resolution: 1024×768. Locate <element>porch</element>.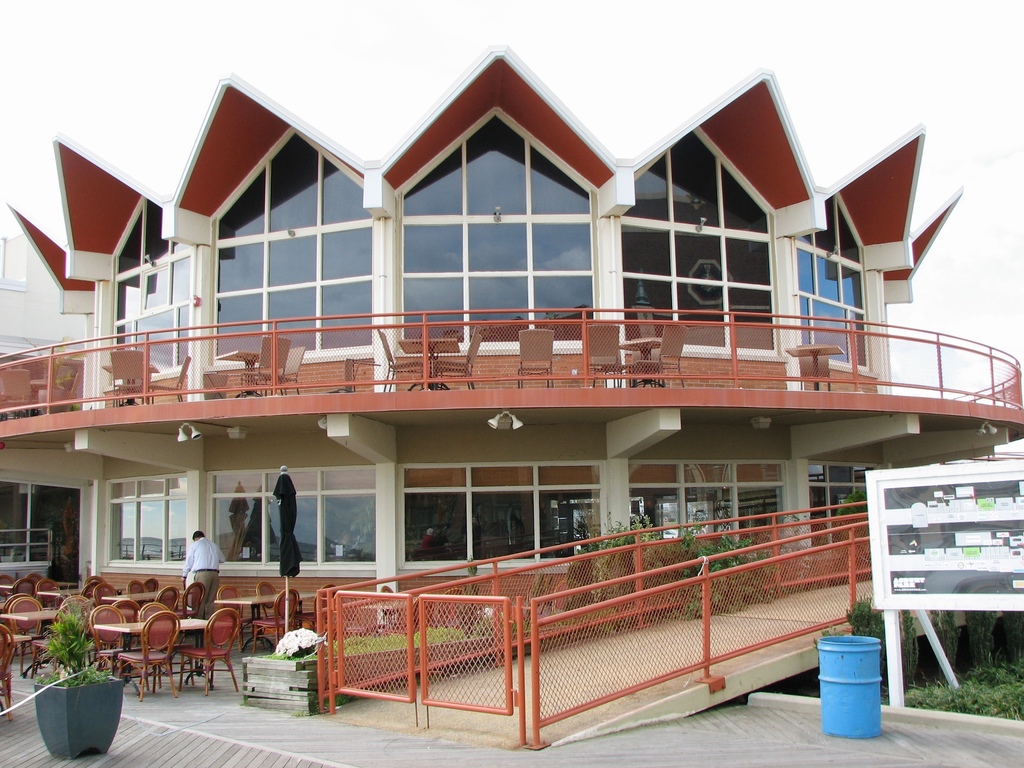
rect(285, 483, 861, 760).
